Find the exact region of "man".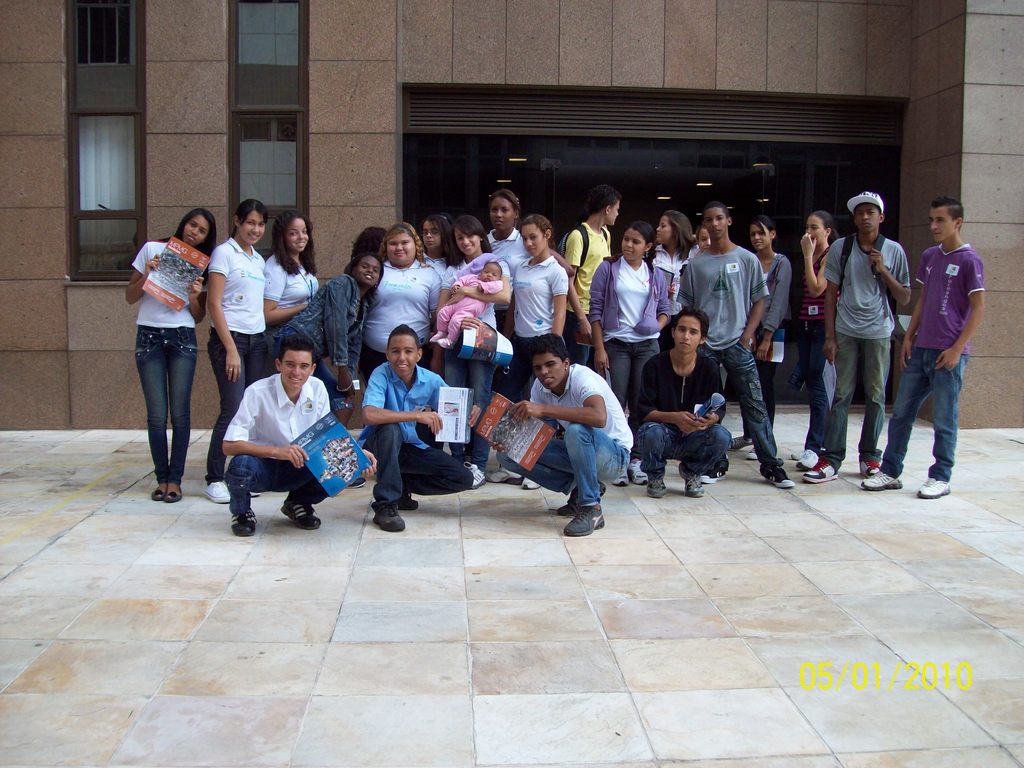
Exact region: [left=630, top=308, right=732, bottom=503].
